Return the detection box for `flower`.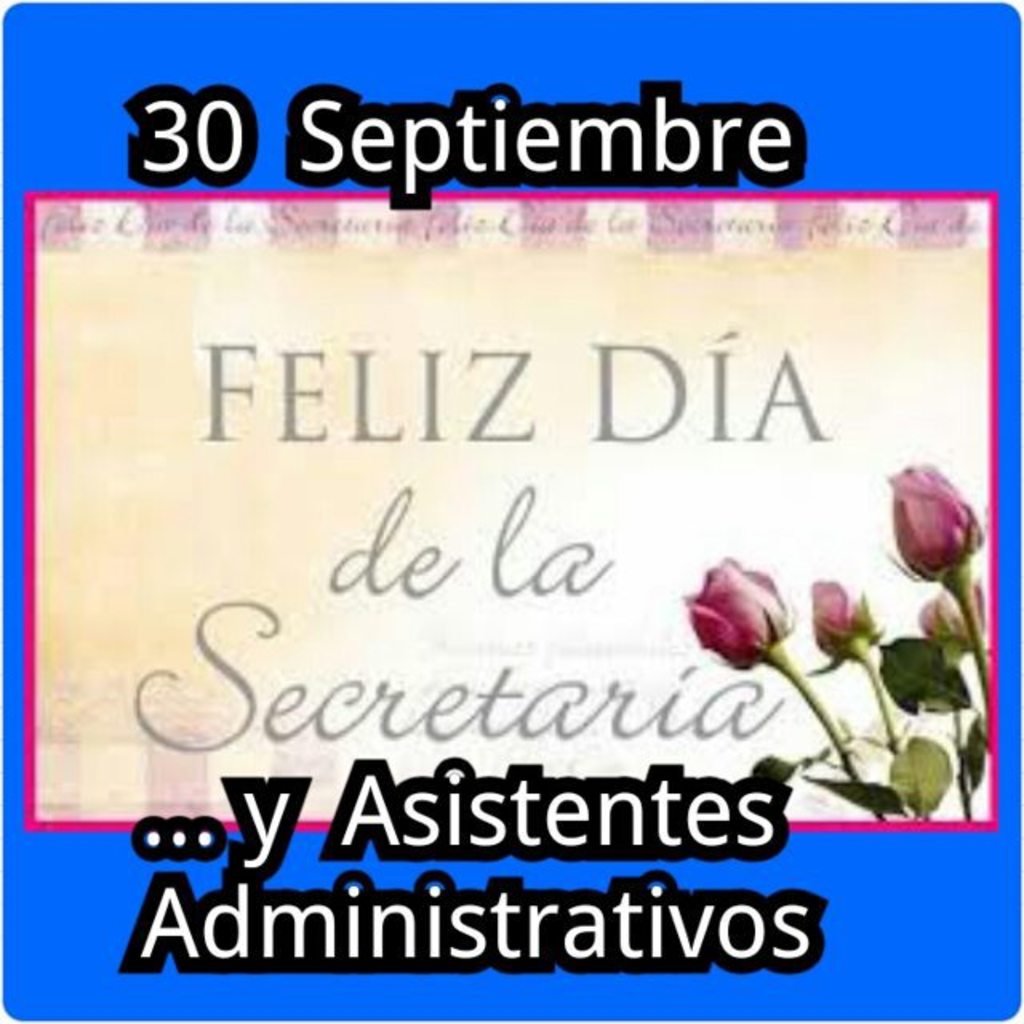
805:563:862:656.
